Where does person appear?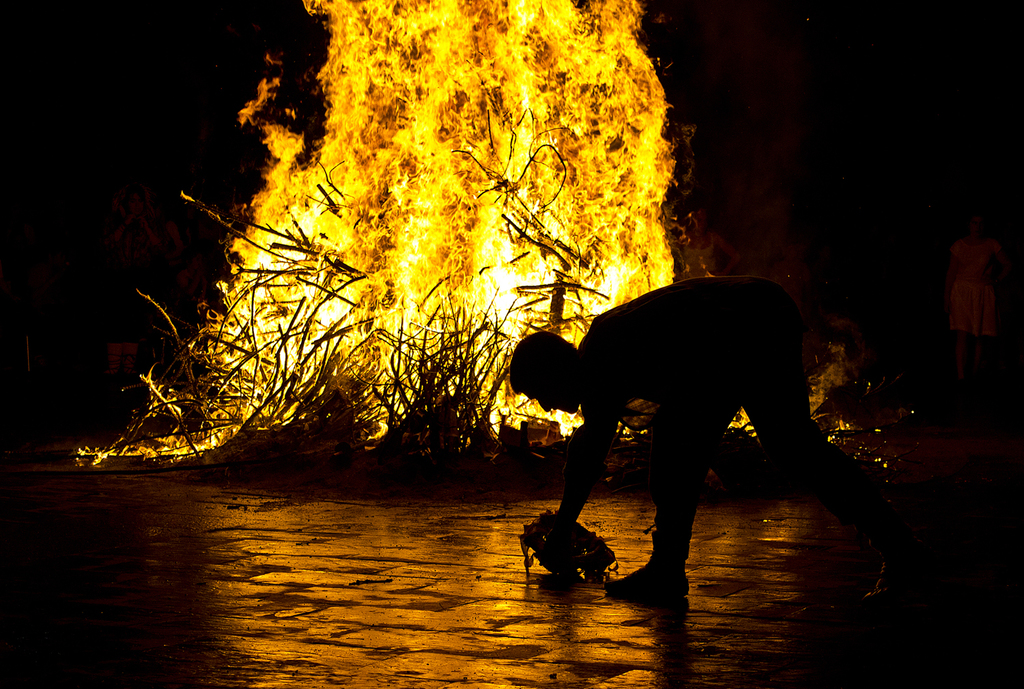
Appears at [940, 219, 1019, 386].
